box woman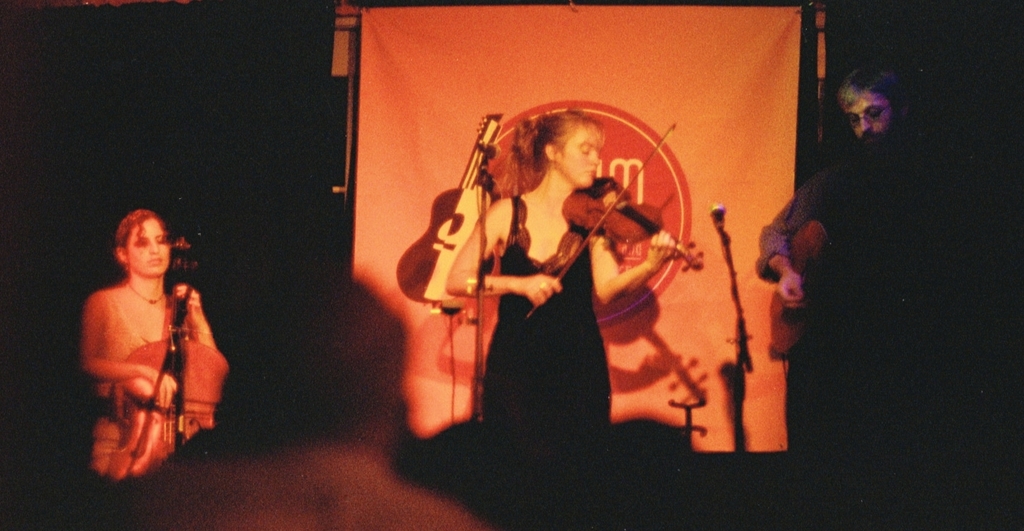
440/99/682/484
